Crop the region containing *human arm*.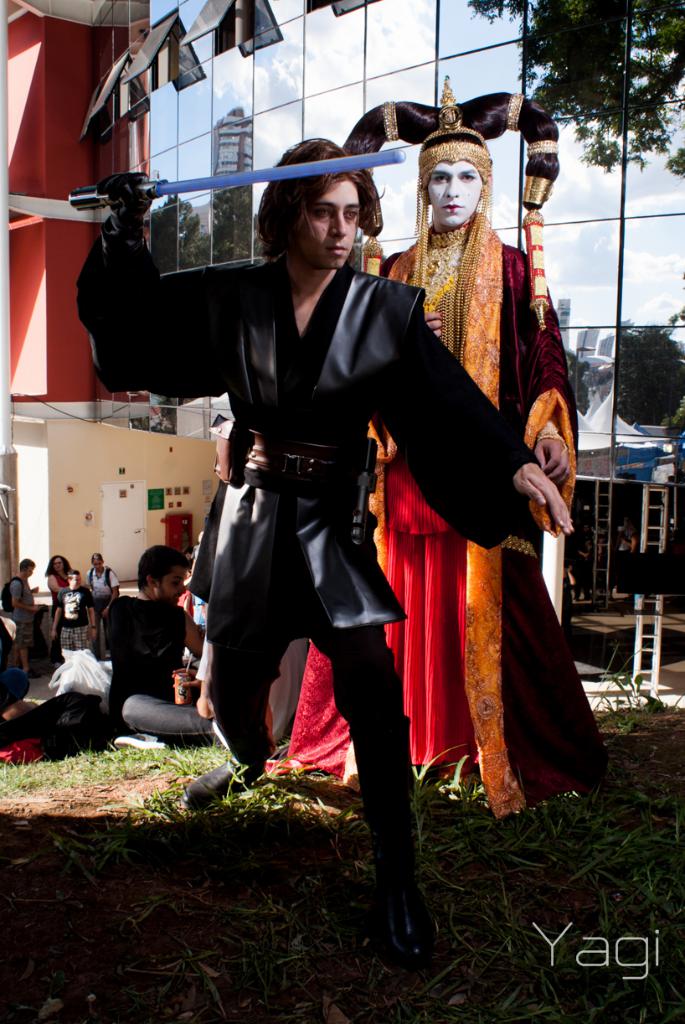
Crop region: (x1=423, y1=308, x2=445, y2=341).
